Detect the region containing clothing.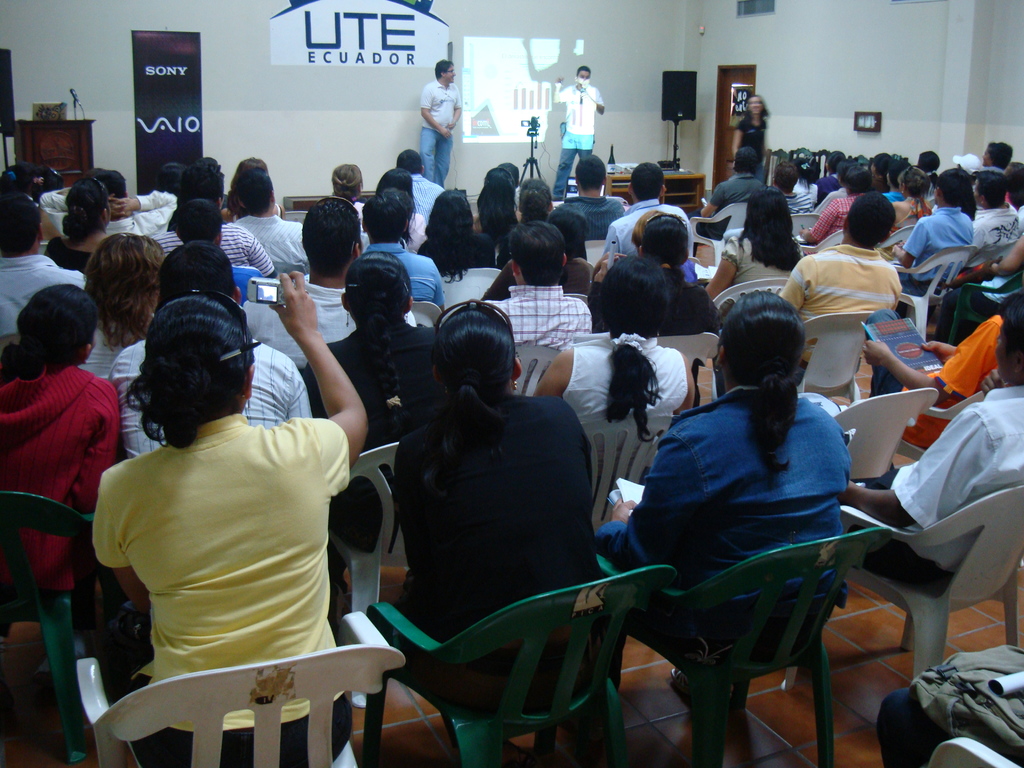
(x1=243, y1=286, x2=419, y2=365).
